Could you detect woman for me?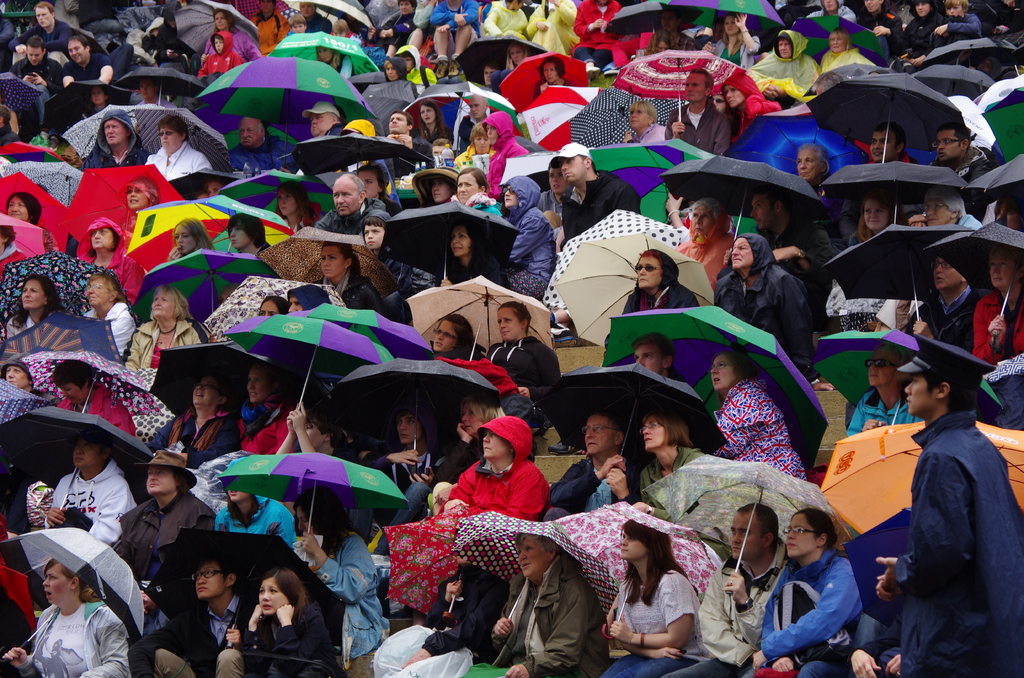
Detection result: 705:13:762:73.
